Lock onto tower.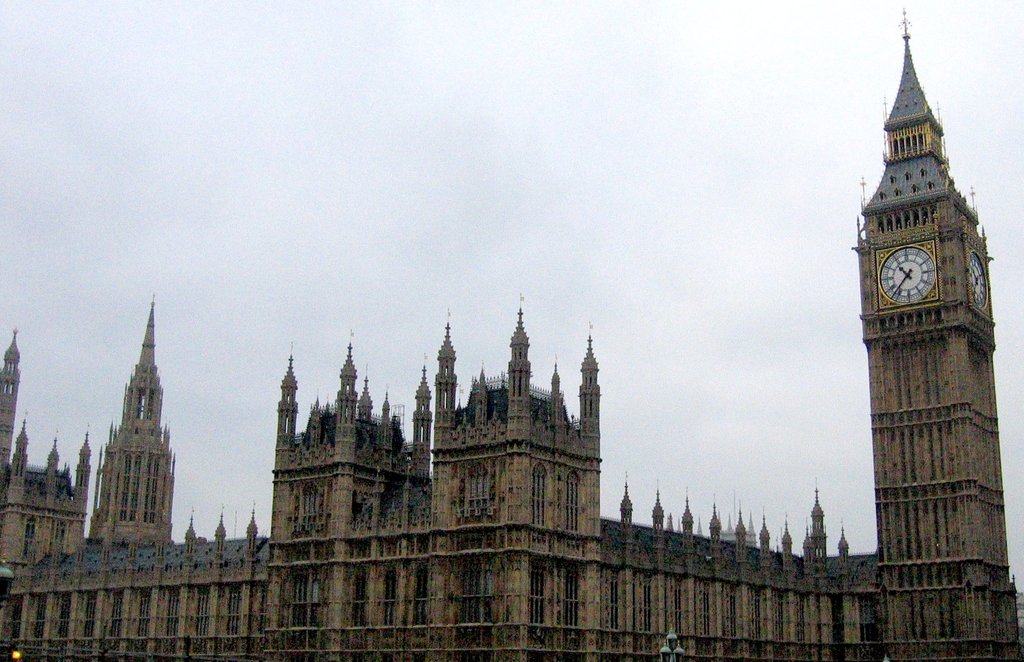
Locked: 278:350:431:661.
